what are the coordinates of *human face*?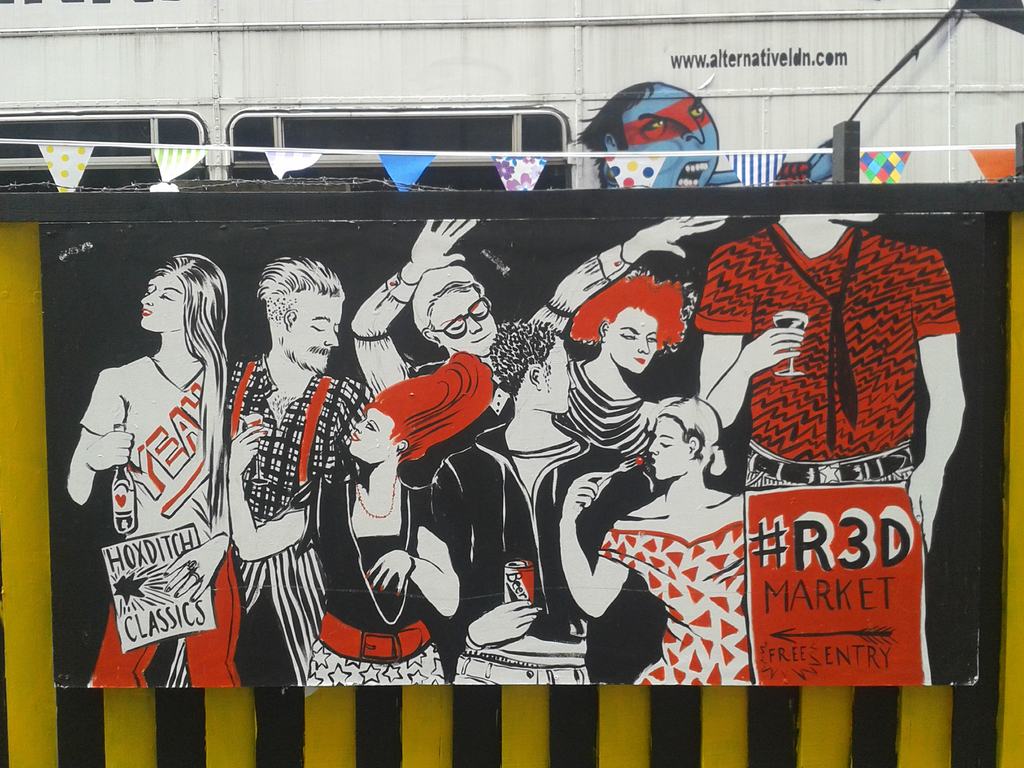
[607, 307, 656, 371].
